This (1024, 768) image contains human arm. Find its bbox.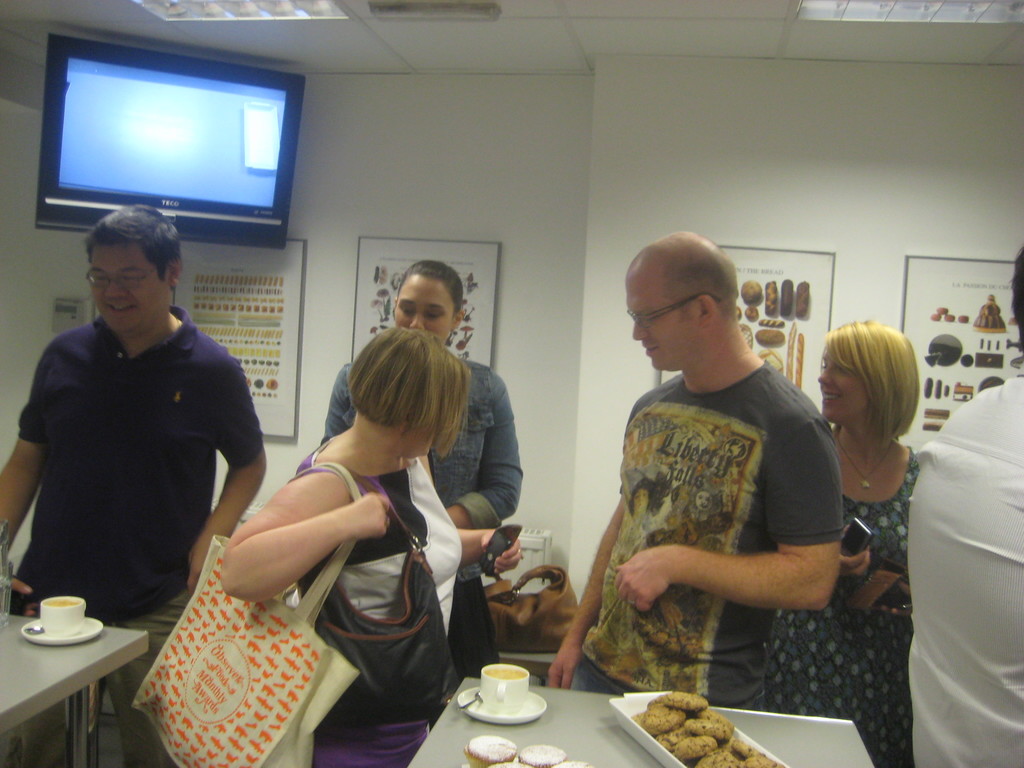
0, 342, 51, 549.
